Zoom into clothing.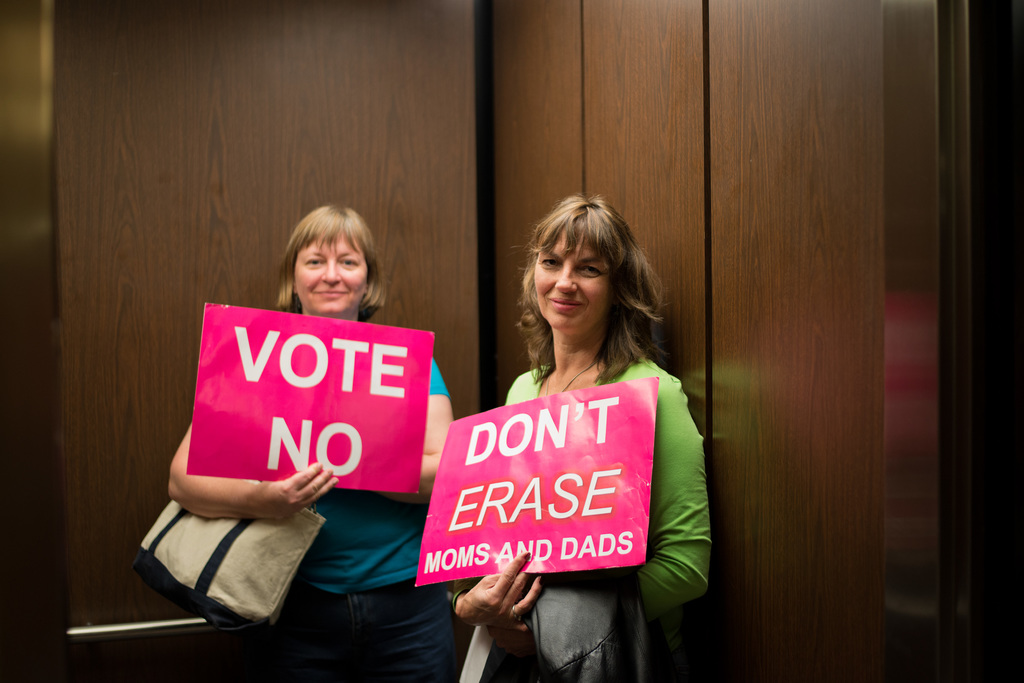
Zoom target: <bbox>252, 309, 479, 682</bbox>.
